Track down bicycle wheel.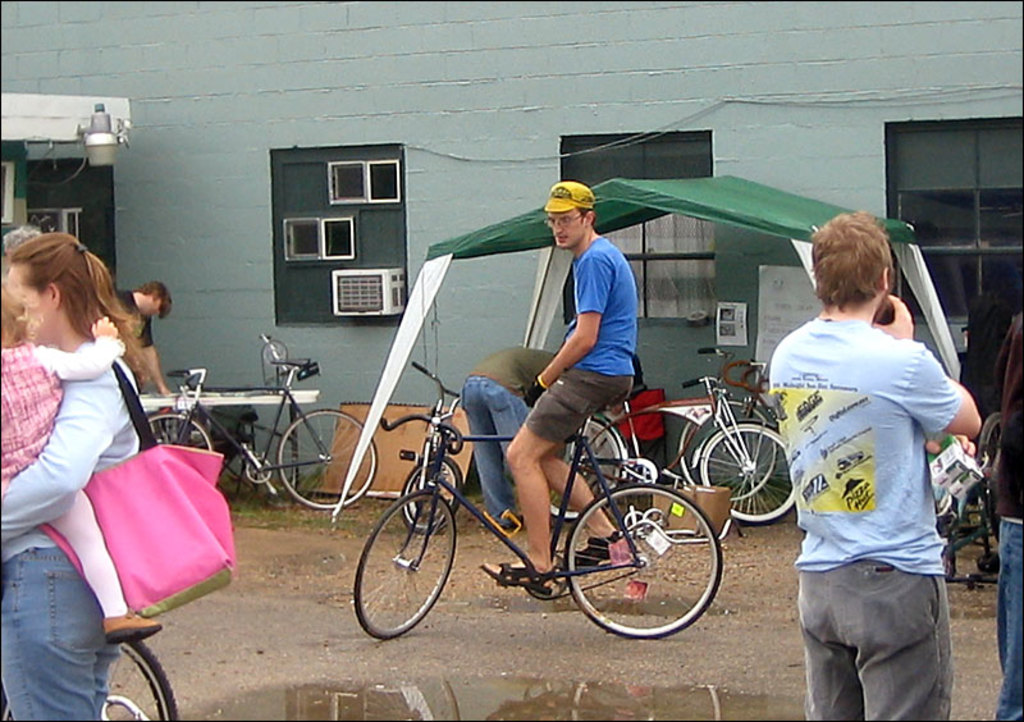
Tracked to pyautogui.locateOnScreen(694, 428, 794, 521).
